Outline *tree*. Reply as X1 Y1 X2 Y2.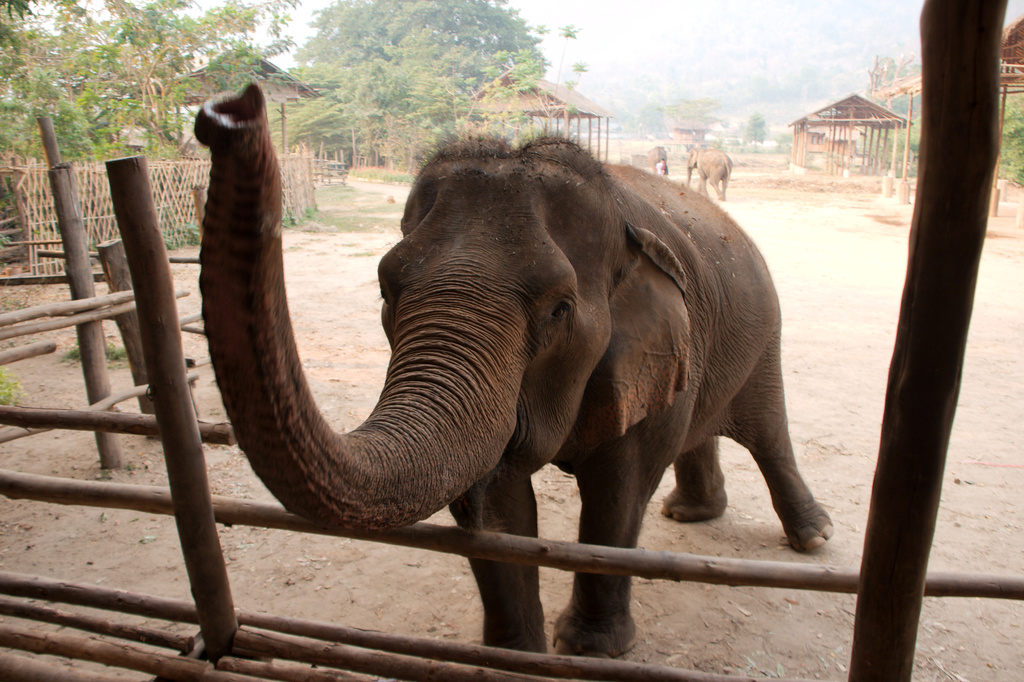
565 54 591 90.
